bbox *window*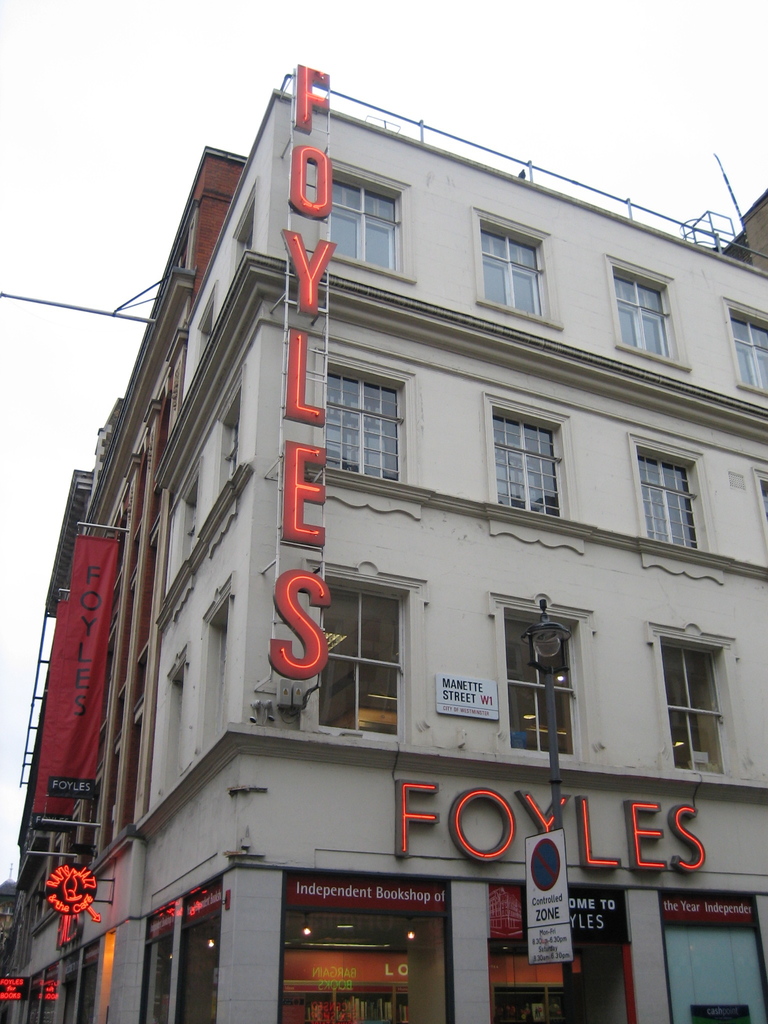
12/933/102/1023
